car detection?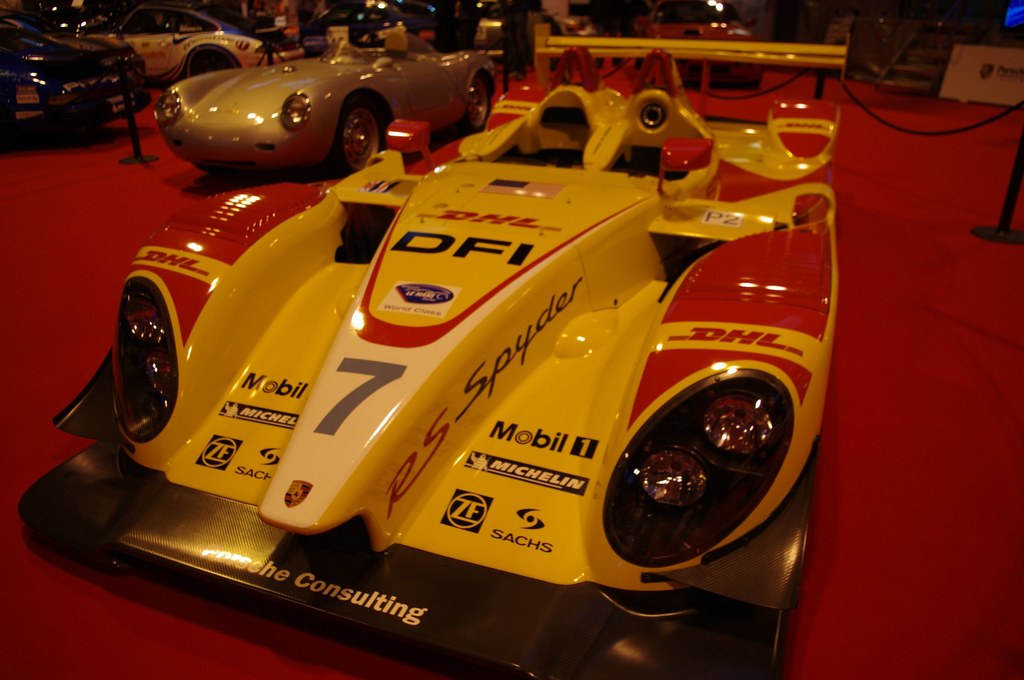
BBox(19, 77, 845, 679)
